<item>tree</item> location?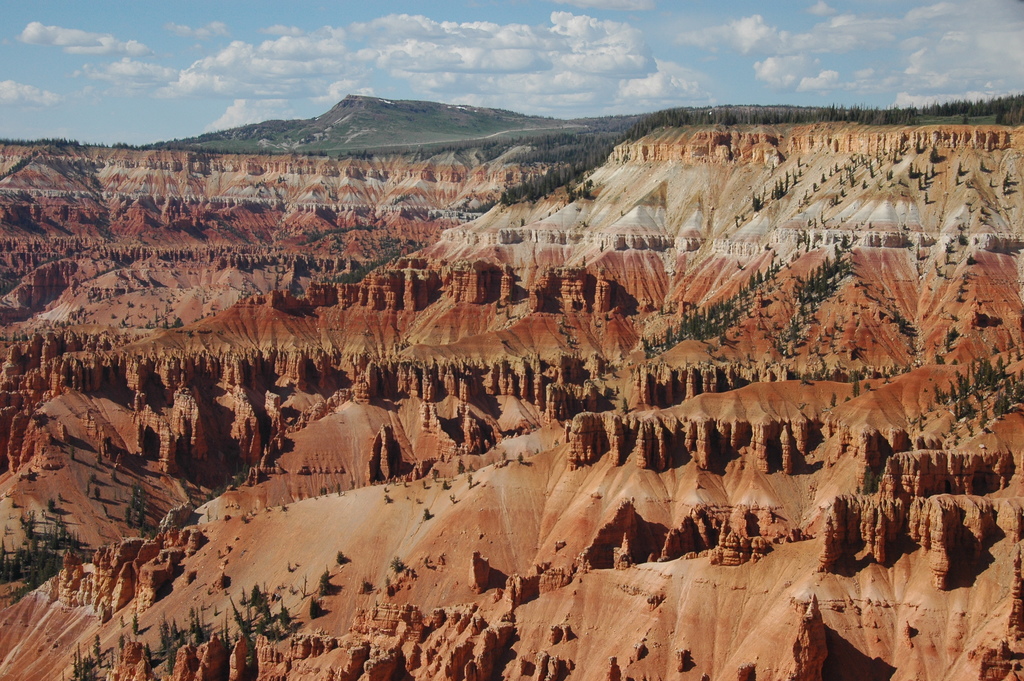
left=44, top=496, right=58, bottom=514
